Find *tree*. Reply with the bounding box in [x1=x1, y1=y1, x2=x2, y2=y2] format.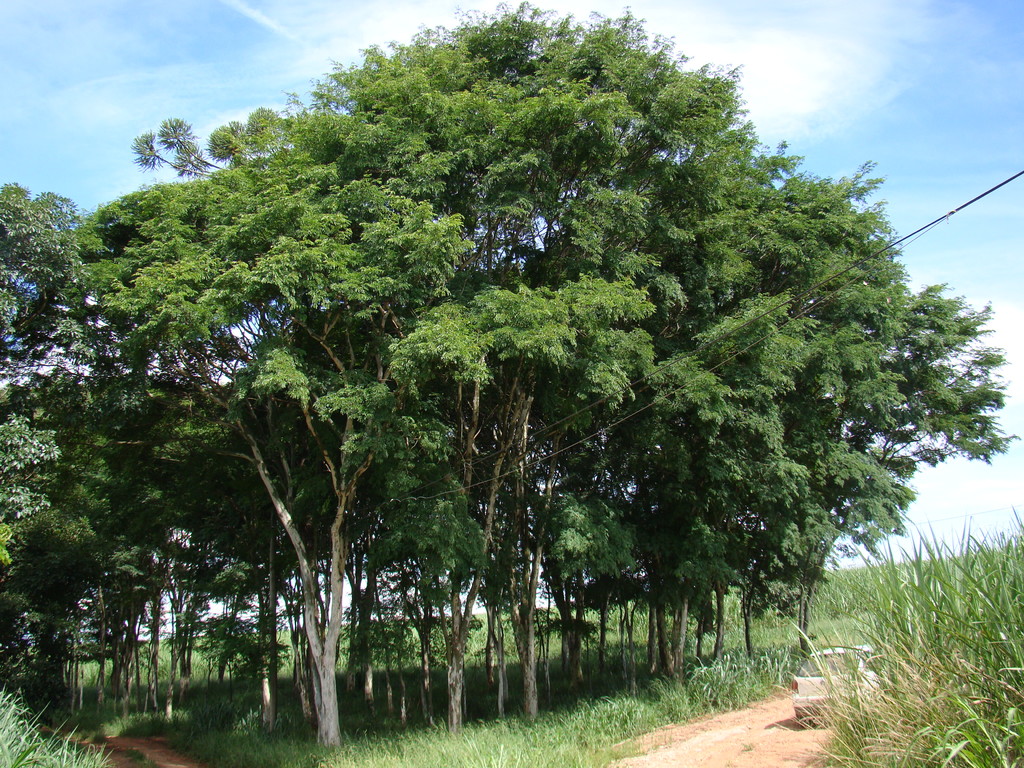
[x1=0, y1=177, x2=83, y2=715].
